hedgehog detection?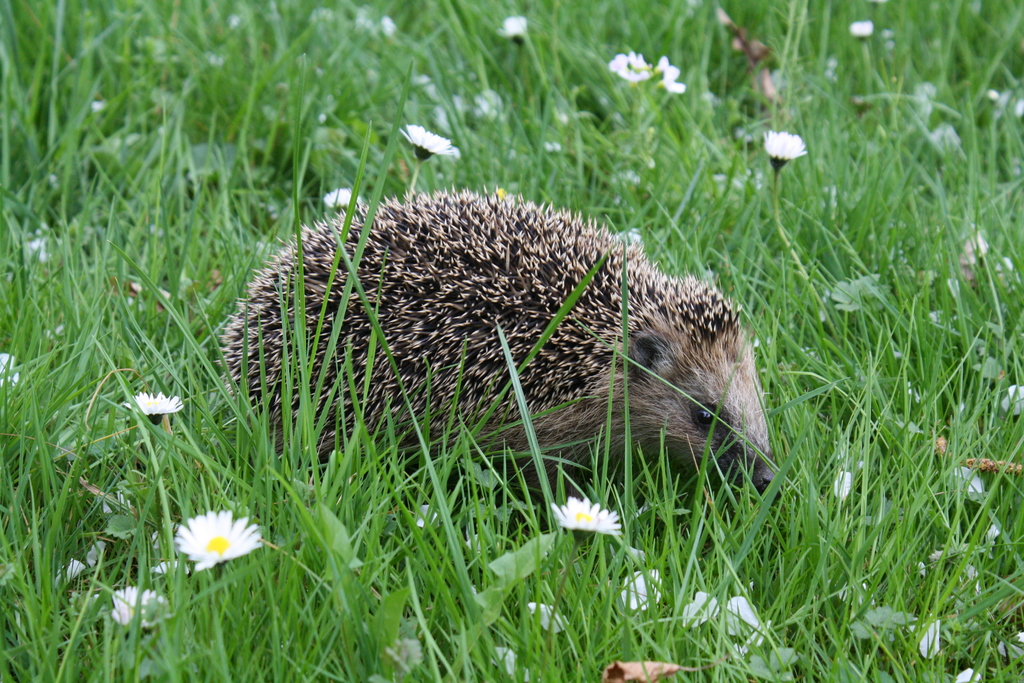
crop(210, 181, 781, 501)
